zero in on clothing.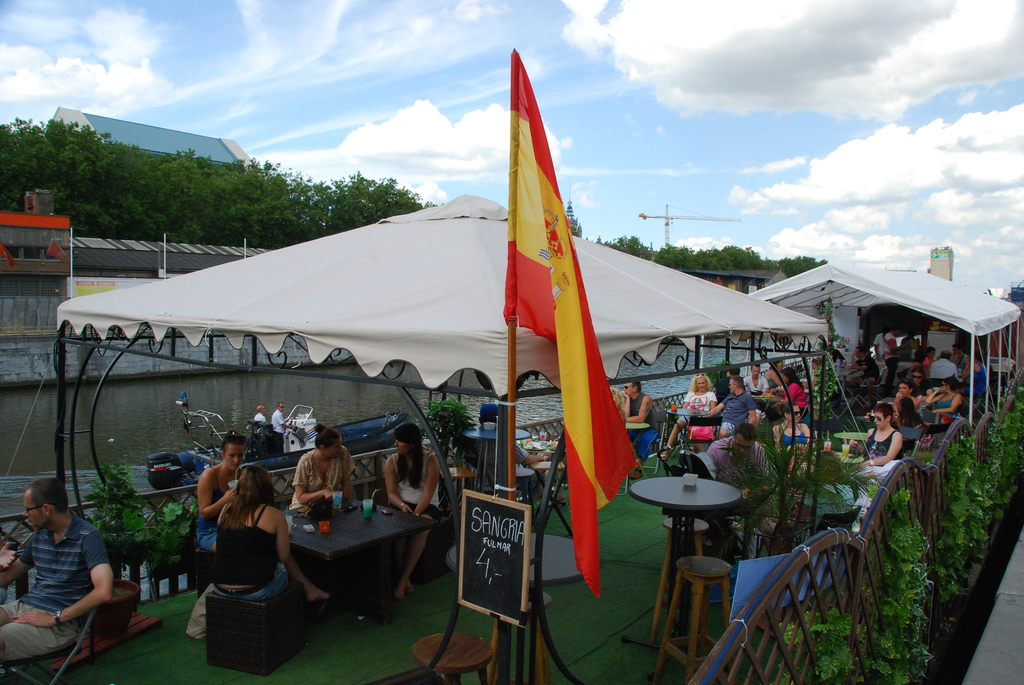
Zeroed in: <region>387, 450, 457, 560</region>.
